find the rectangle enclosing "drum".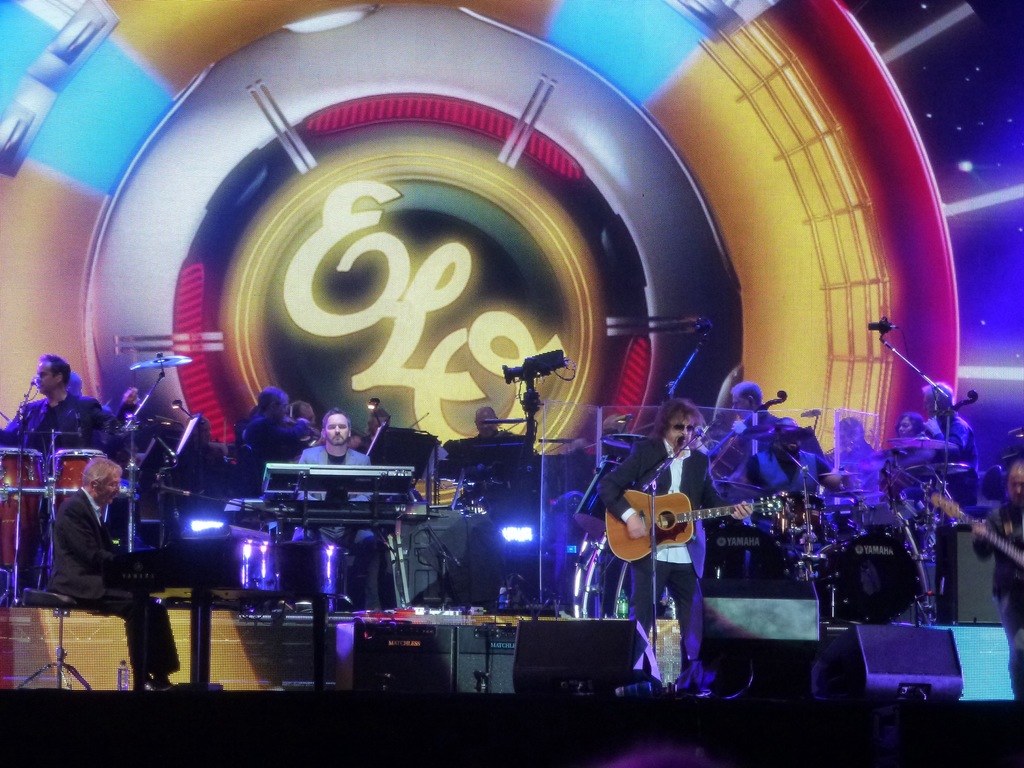
(750,492,823,539).
